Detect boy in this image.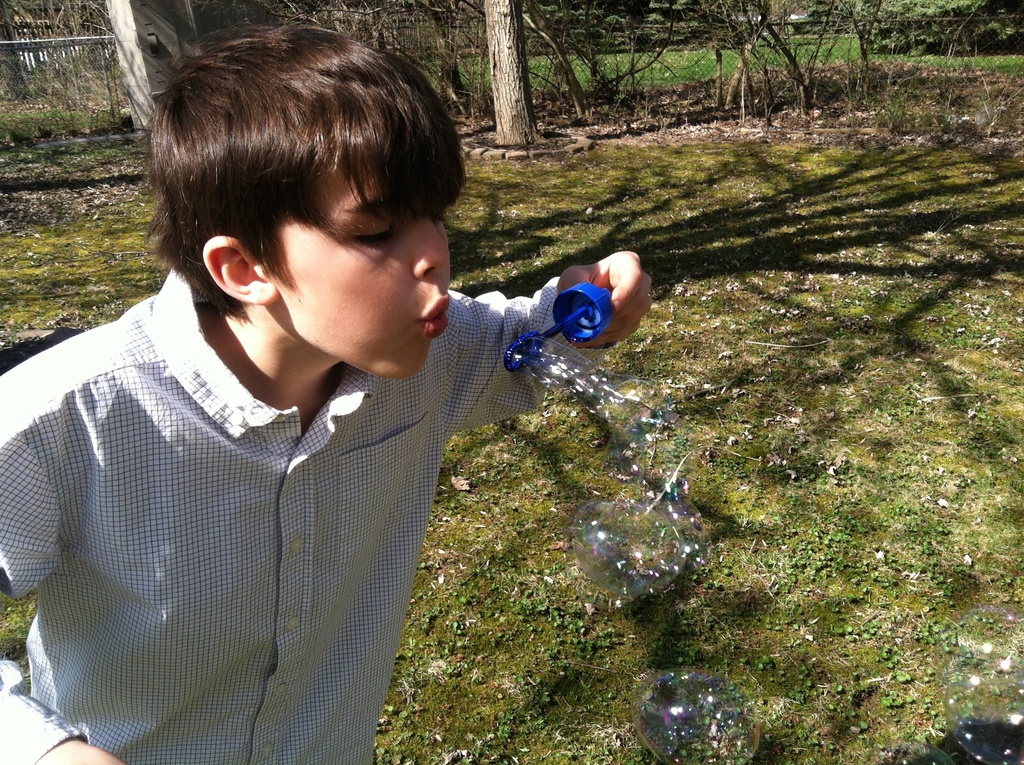
Detection: {"left": 0, "top": 19, "right": 627, "bottom": 733}.
